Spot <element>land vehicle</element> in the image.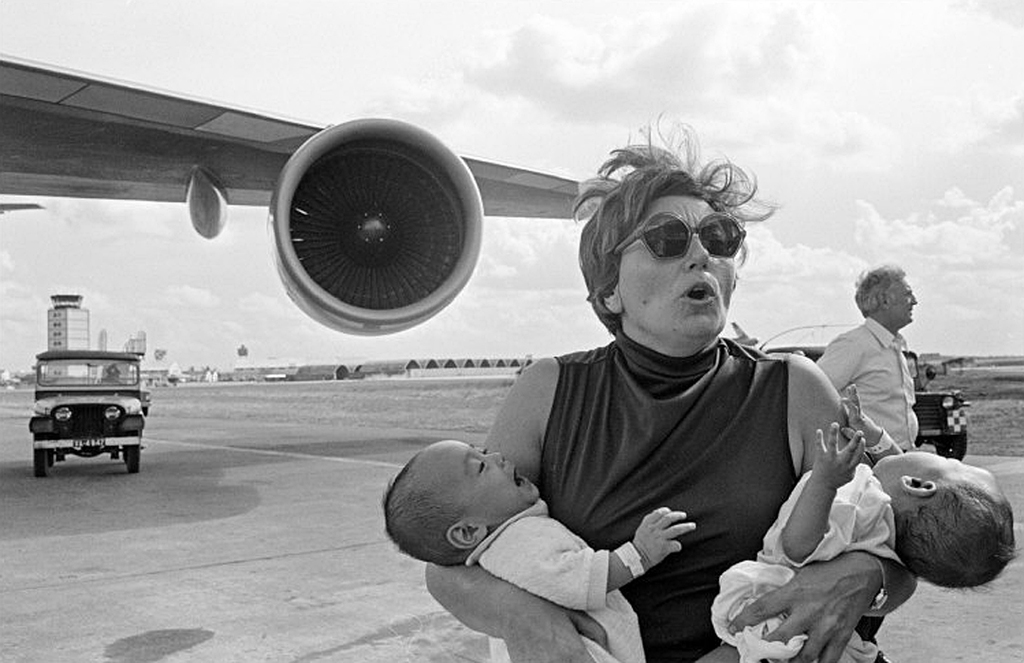
<element>land vehicle</element> found at box=[769, 348, 969, 457].
